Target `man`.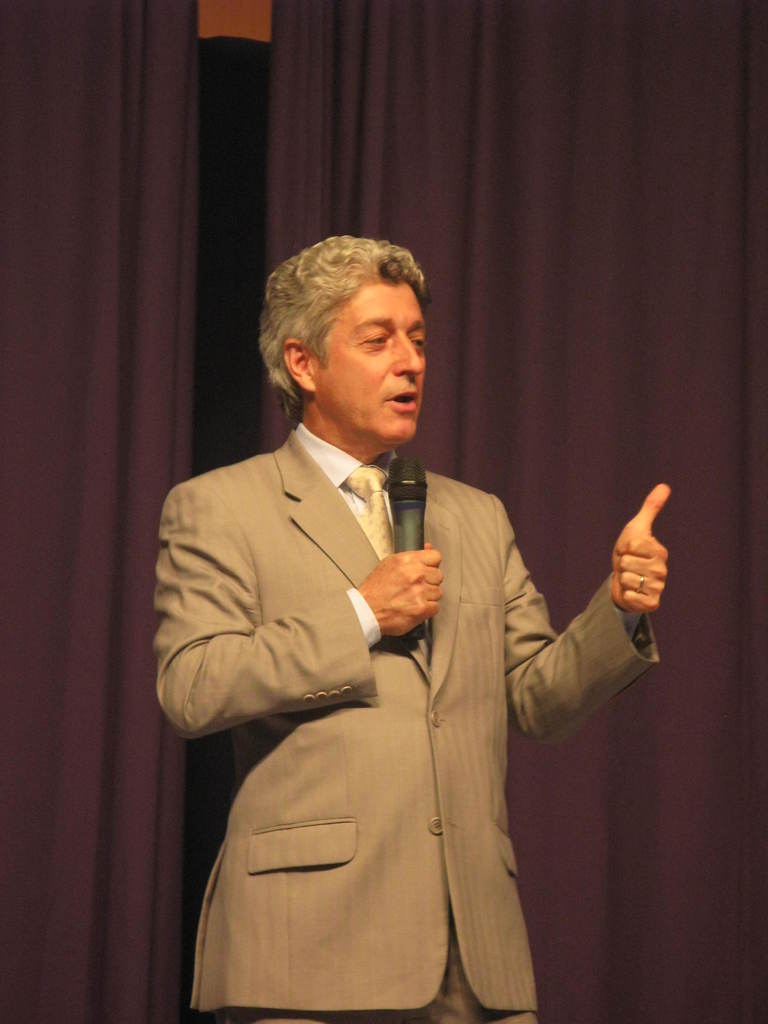
Target region: (169,236,628,1002).
